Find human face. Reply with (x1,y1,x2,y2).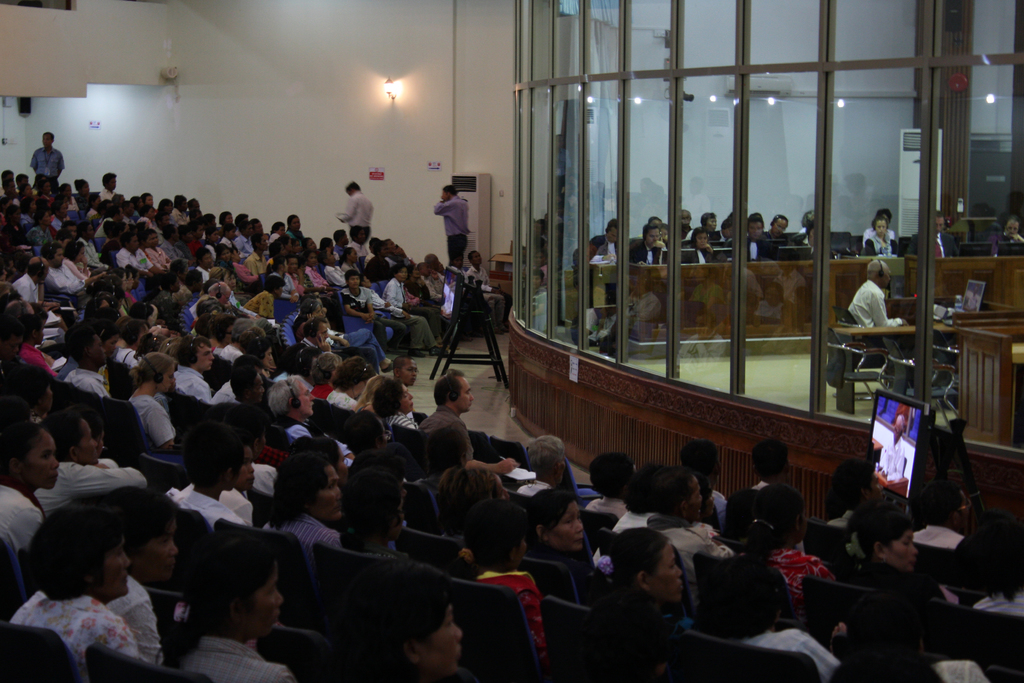
(774,215,788,231).
